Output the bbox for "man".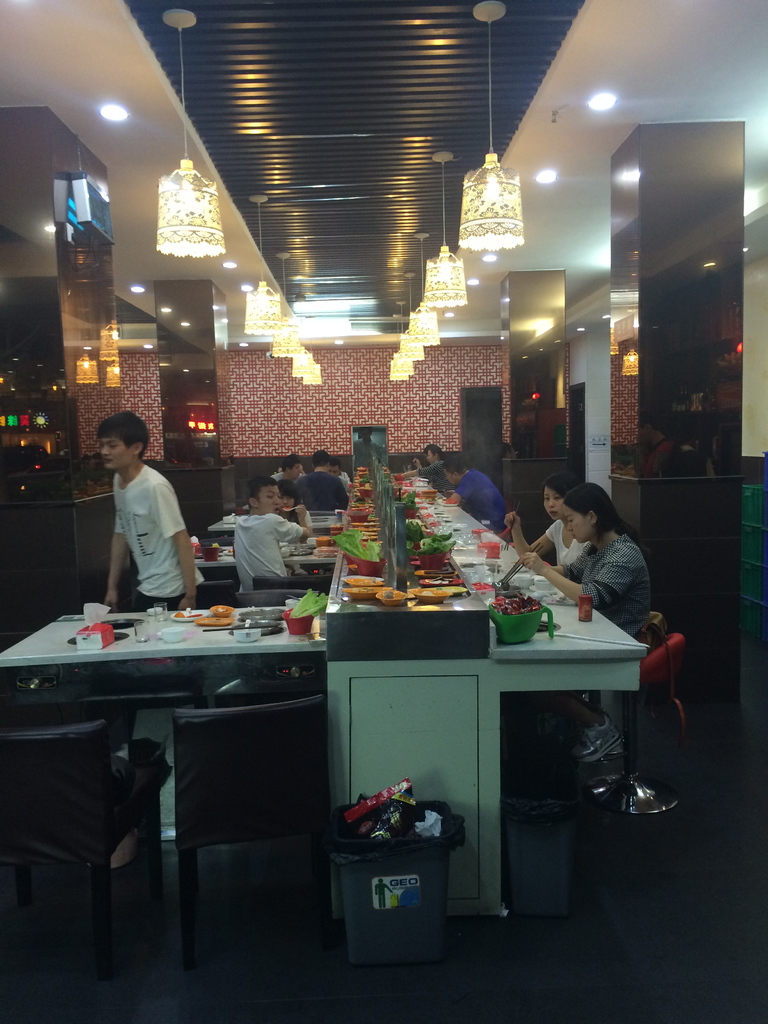
[left=101, top=410, right=198, bottom=748].
